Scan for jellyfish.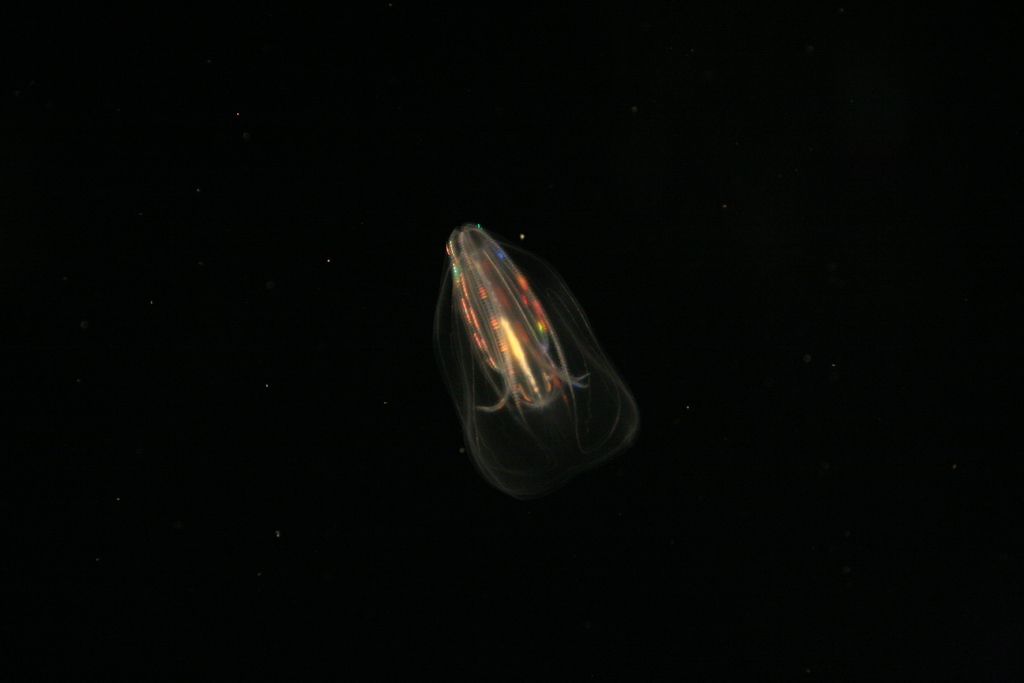
Scan result: bbox(428, 217, 646, 506).
